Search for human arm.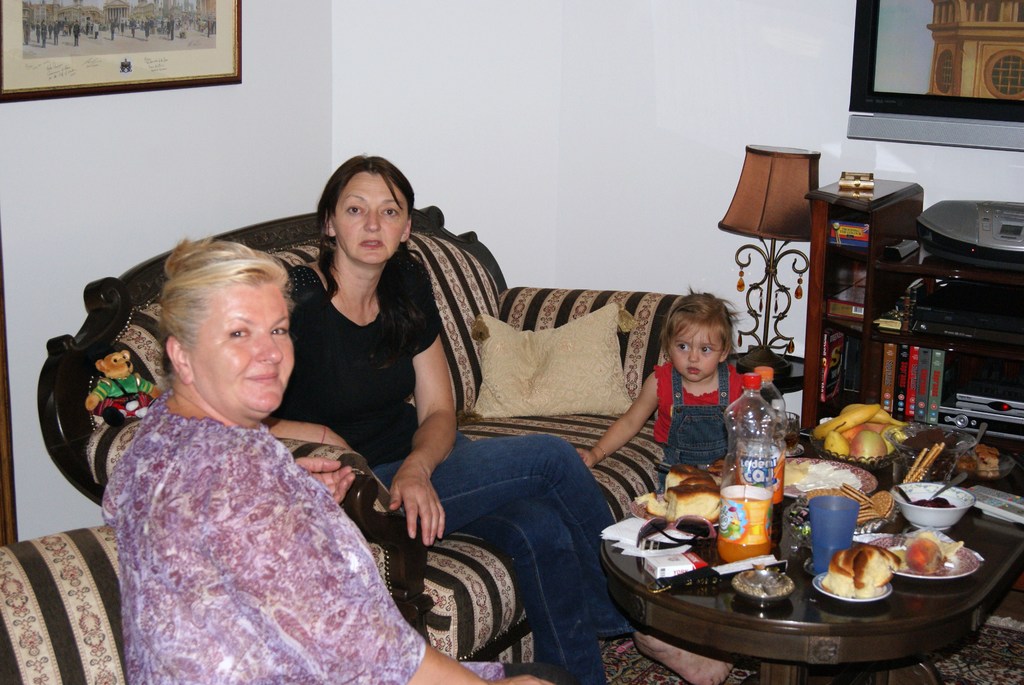
Found at (left=267, top=413, right=355, bottom=453).
